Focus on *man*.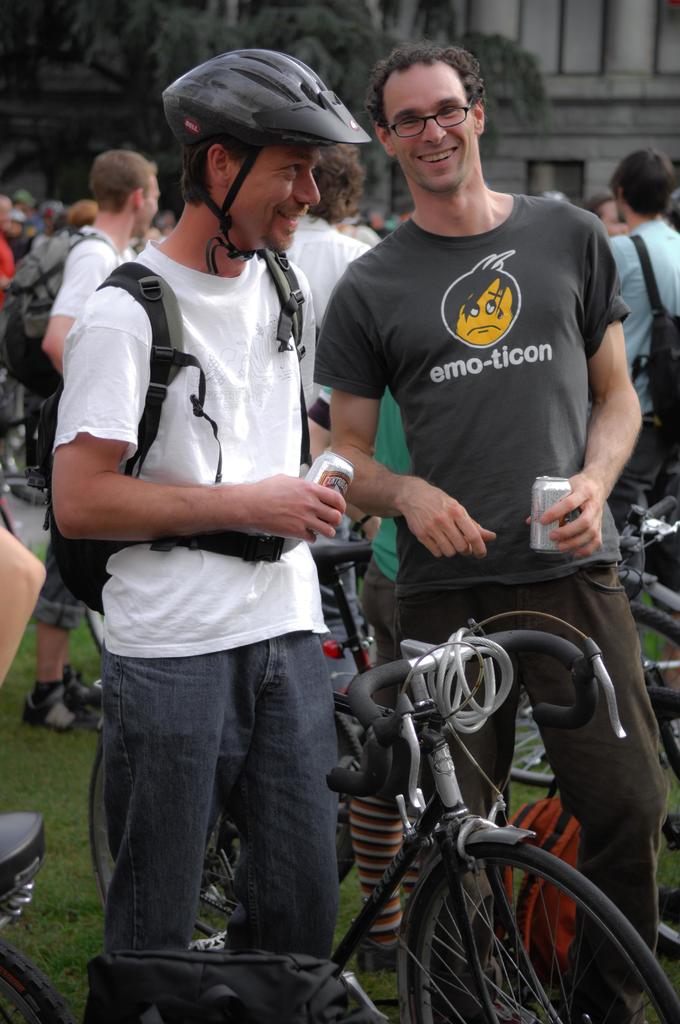
Focused at [left=600, top=142, right=679, bottom=630].
